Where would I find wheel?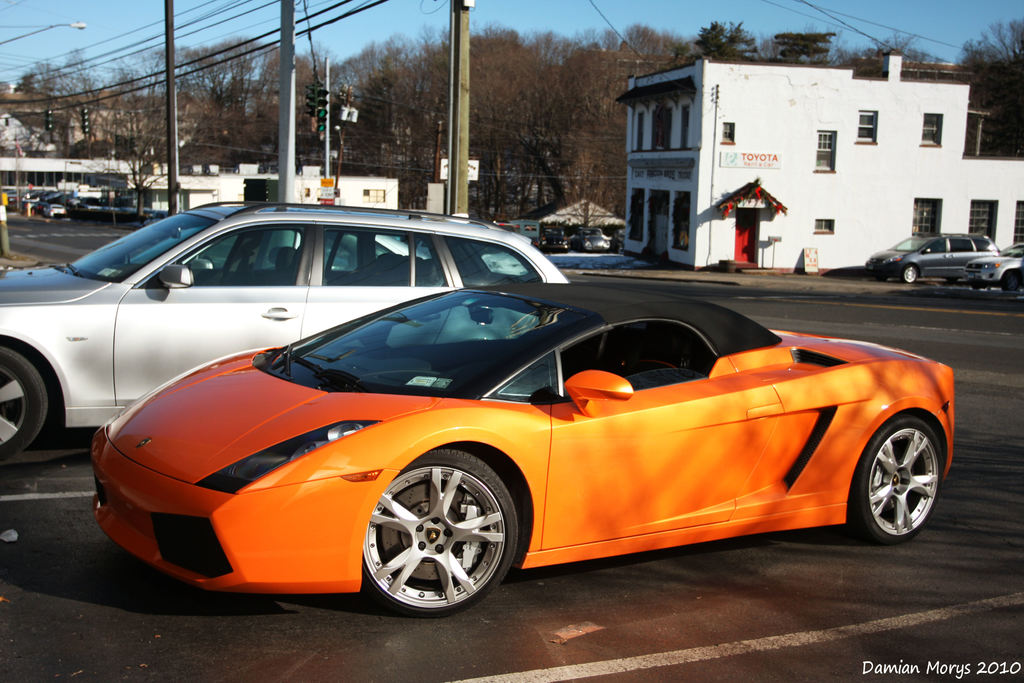
At BBox(0, 343, 47, 462).
